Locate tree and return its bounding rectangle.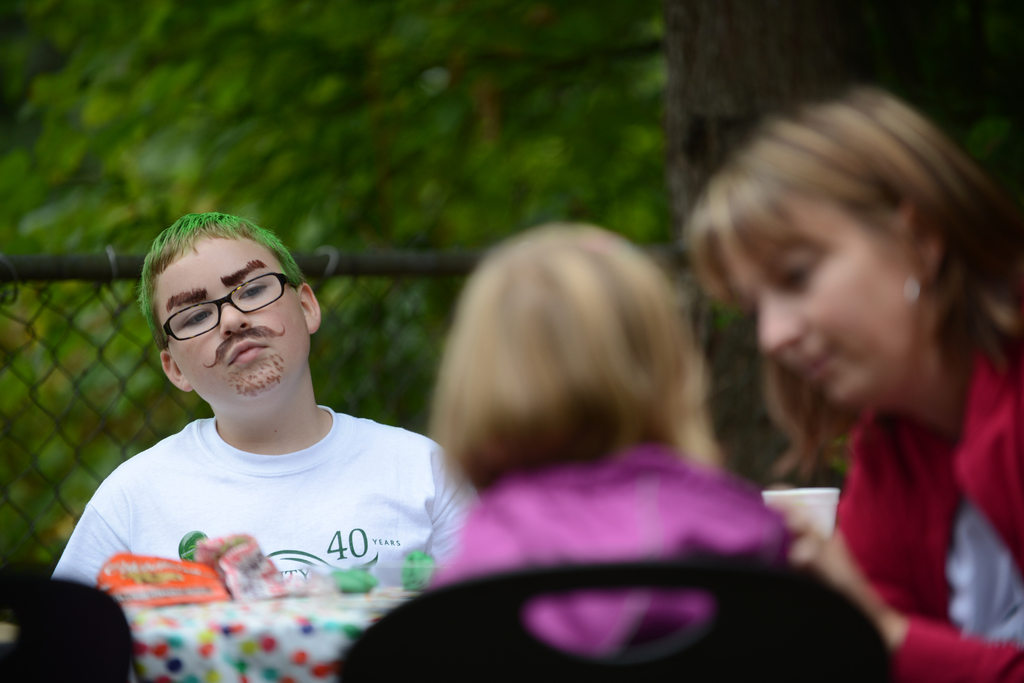
detection(4, 0, 1022, 487).
